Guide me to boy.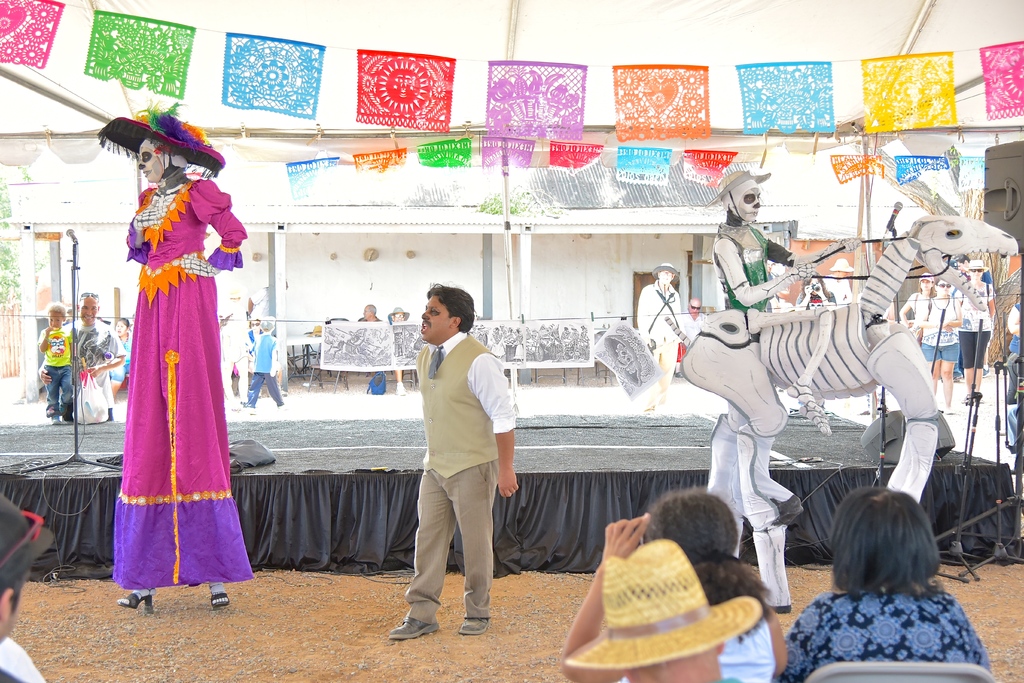
Guidance: box=[36, 300, 81, 419].
